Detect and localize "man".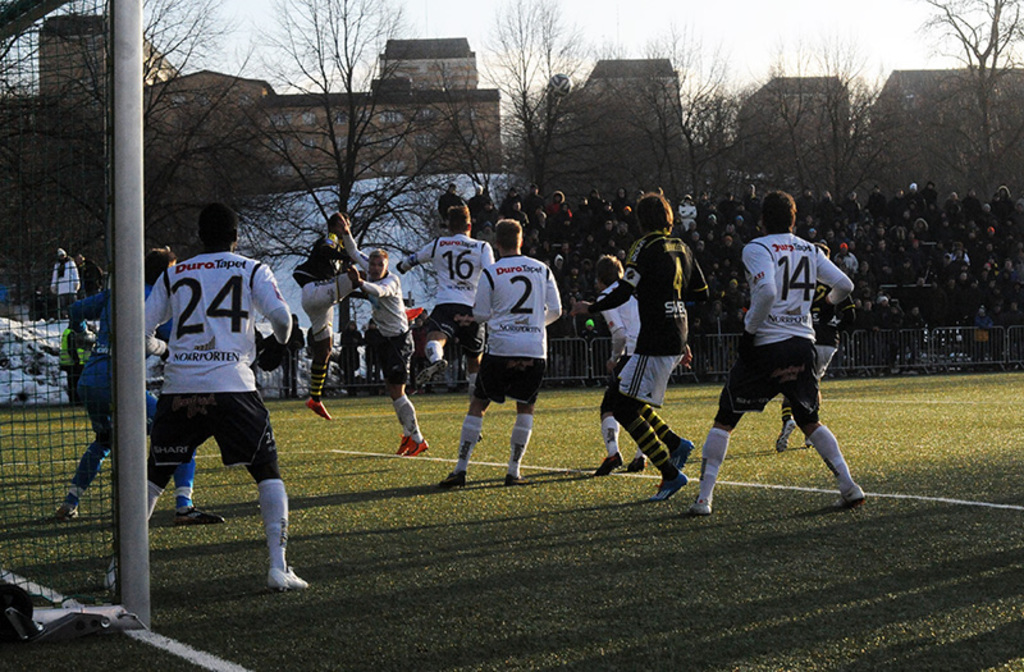
Localized at [594,255,646,474].
